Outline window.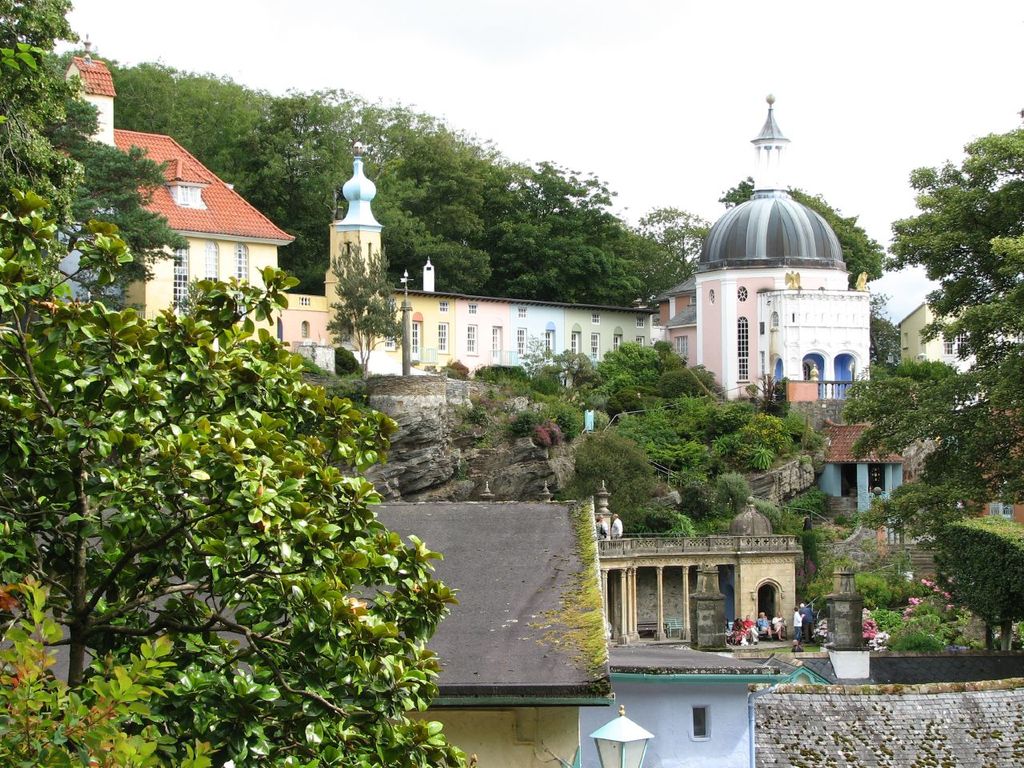
Outline: l=634, t=334, r=644, b=346.
